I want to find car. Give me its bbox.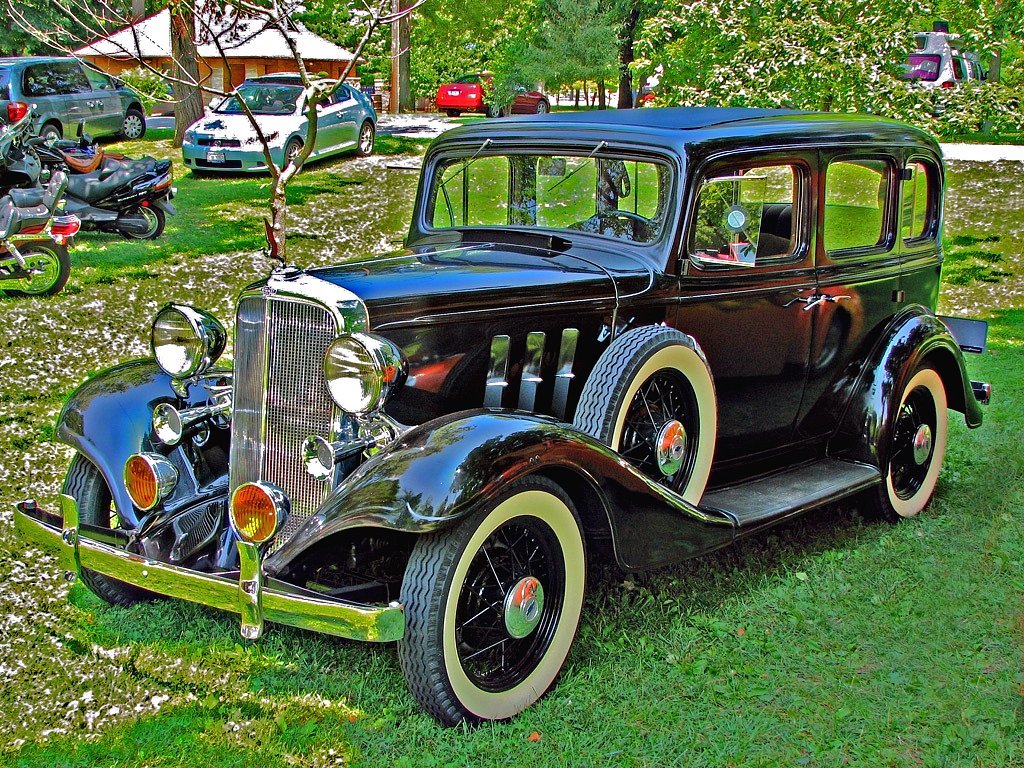
bbox(0, 57, 146, 140).
